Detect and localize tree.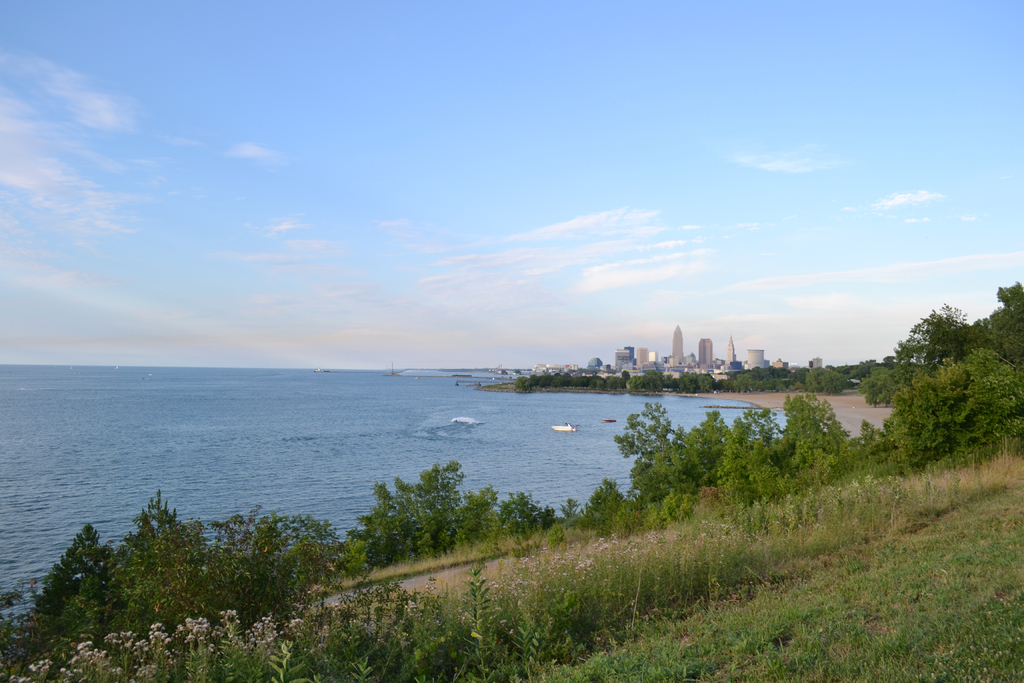
Localized at [x1=355, y1=461, x2=499, y2=566].
